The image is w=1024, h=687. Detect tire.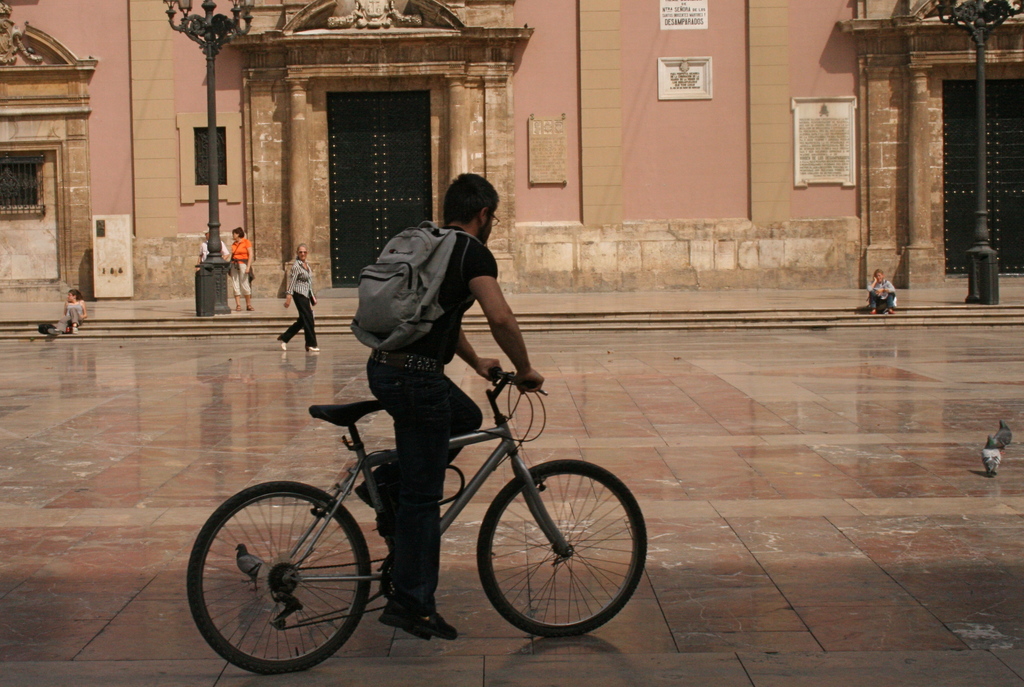
Detection: 186,480,373,677.
